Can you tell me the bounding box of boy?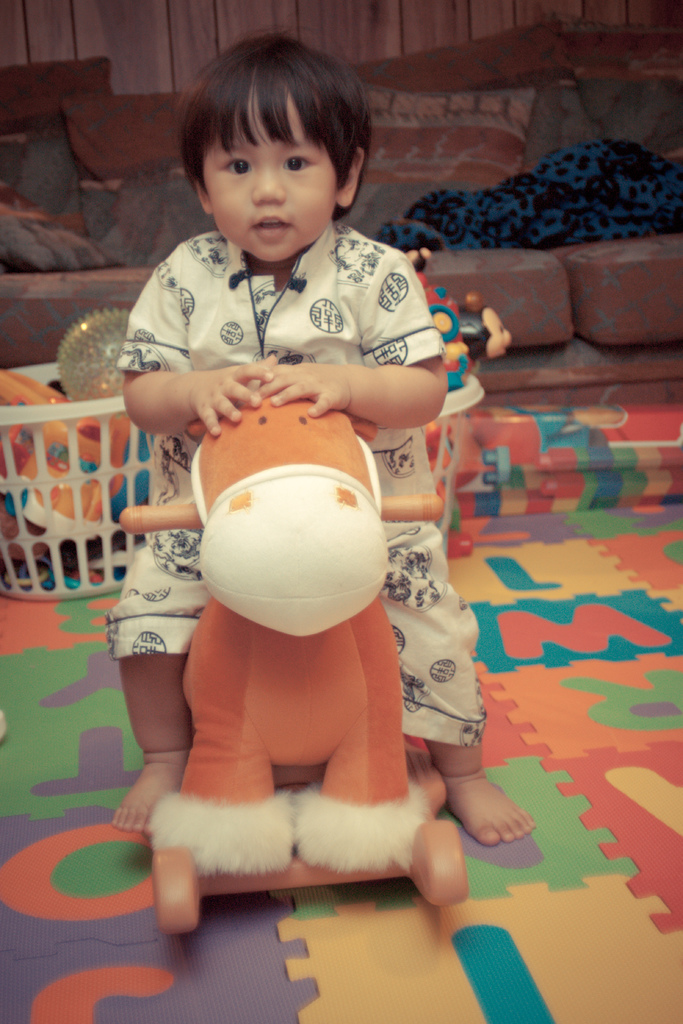
(62, 49, 491, 936).
